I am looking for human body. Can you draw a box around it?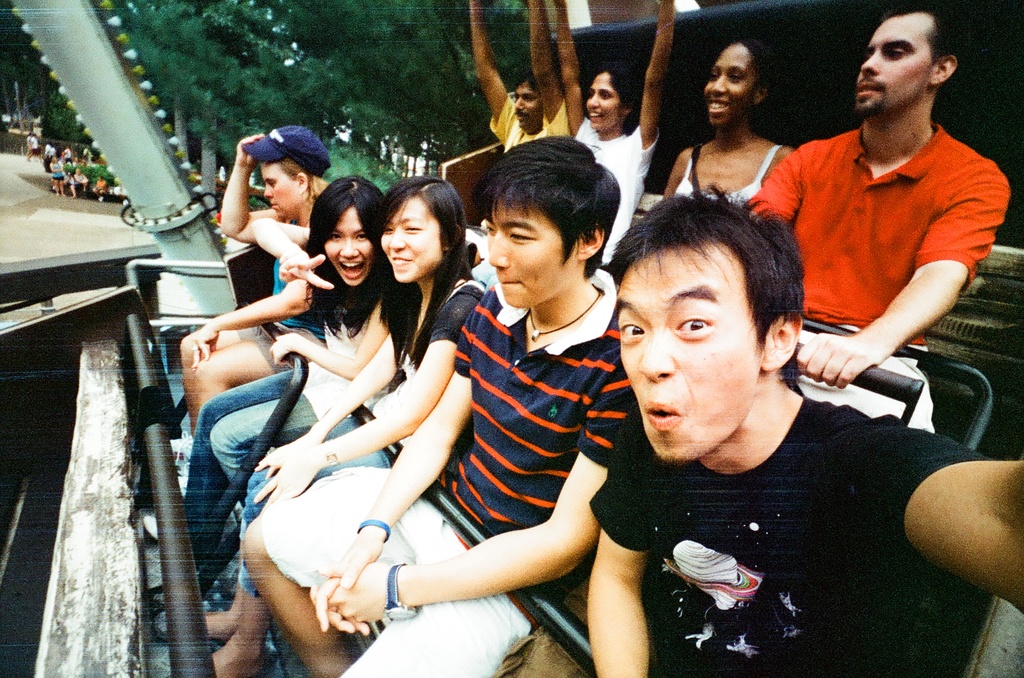
Sure, the bounding box is (x1=749, y1=0, x2=1023, y2=399).
